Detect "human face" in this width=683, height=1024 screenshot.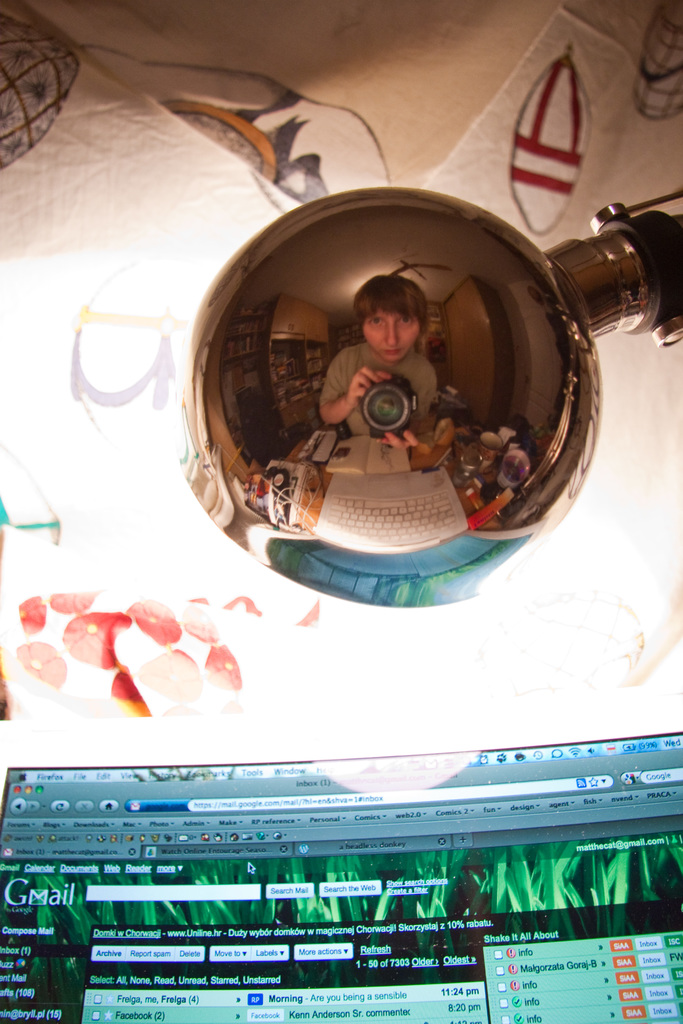
Detection: 365/304/421/360.
